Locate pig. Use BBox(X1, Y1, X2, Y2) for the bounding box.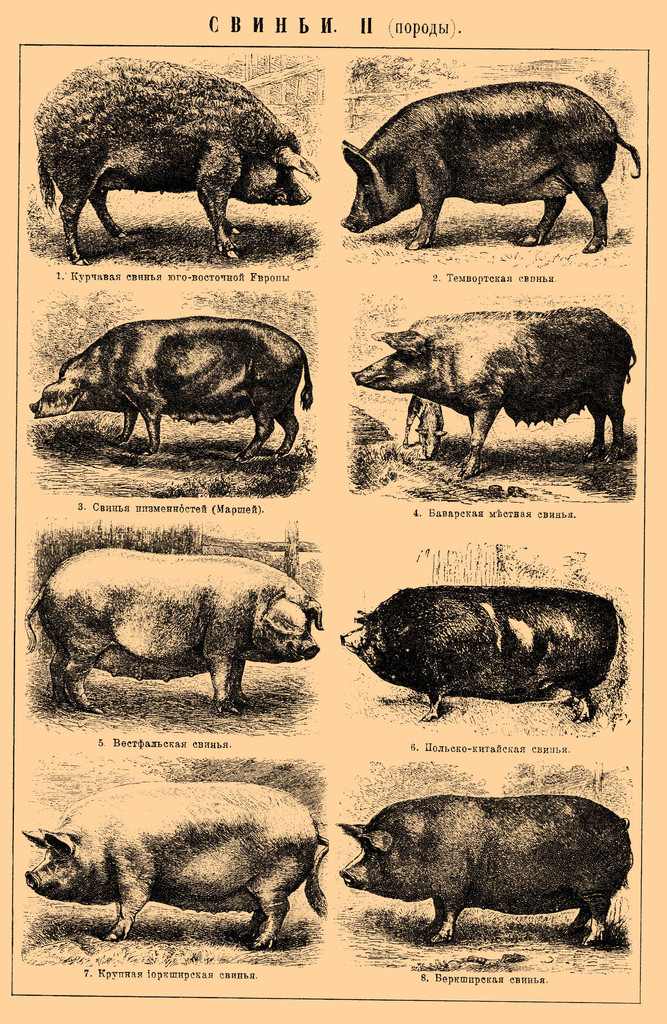
BBox(336, 796, 637, 947).
